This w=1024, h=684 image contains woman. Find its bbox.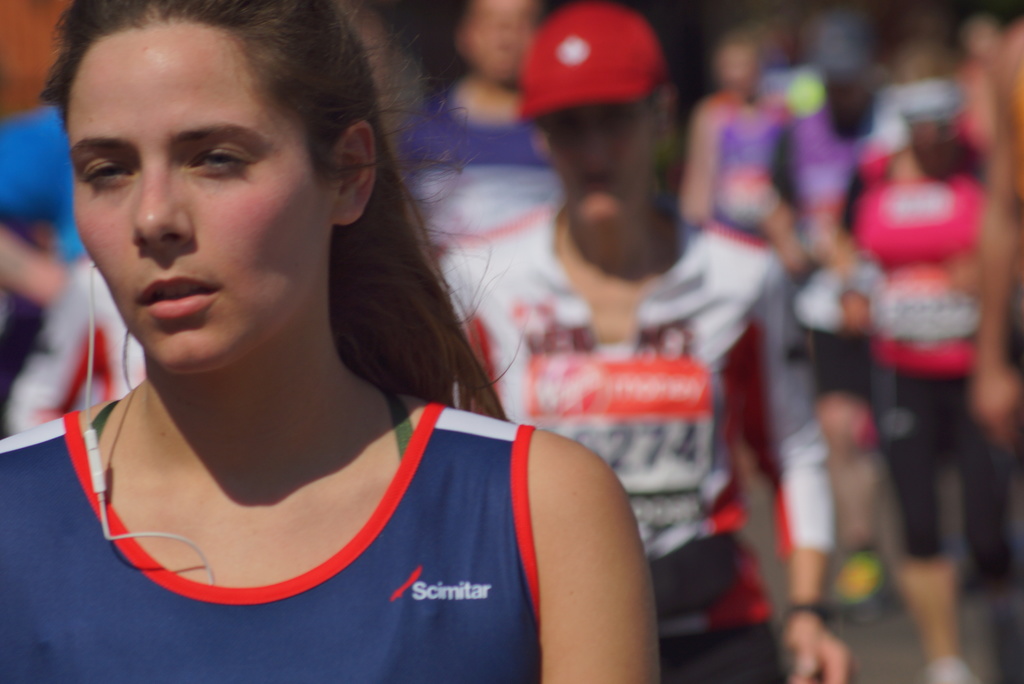
box(817, 44, 1023, 683).
